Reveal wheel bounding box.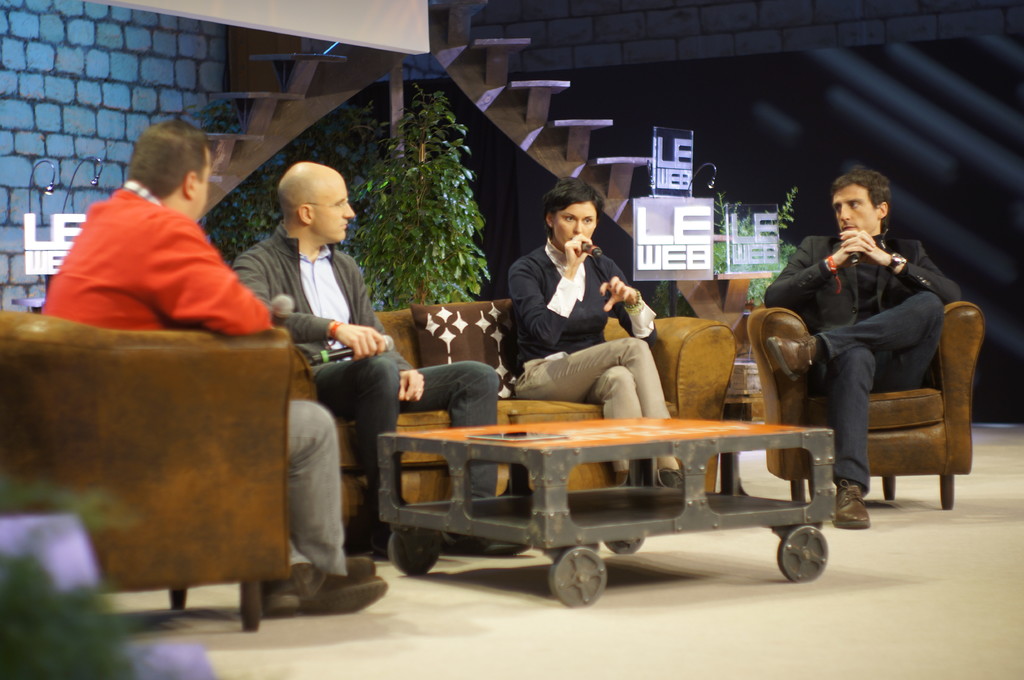
Revealed: (604,538,648,557).
